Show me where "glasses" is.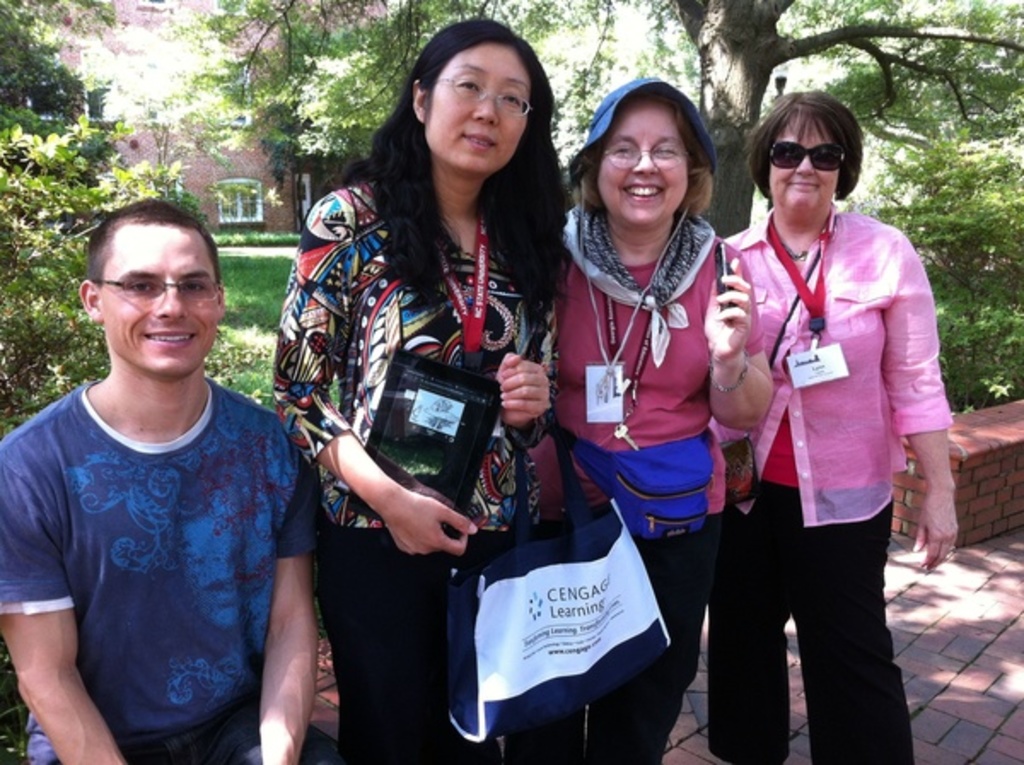
"glasses" is at rect(77, 266, 215, 314).
